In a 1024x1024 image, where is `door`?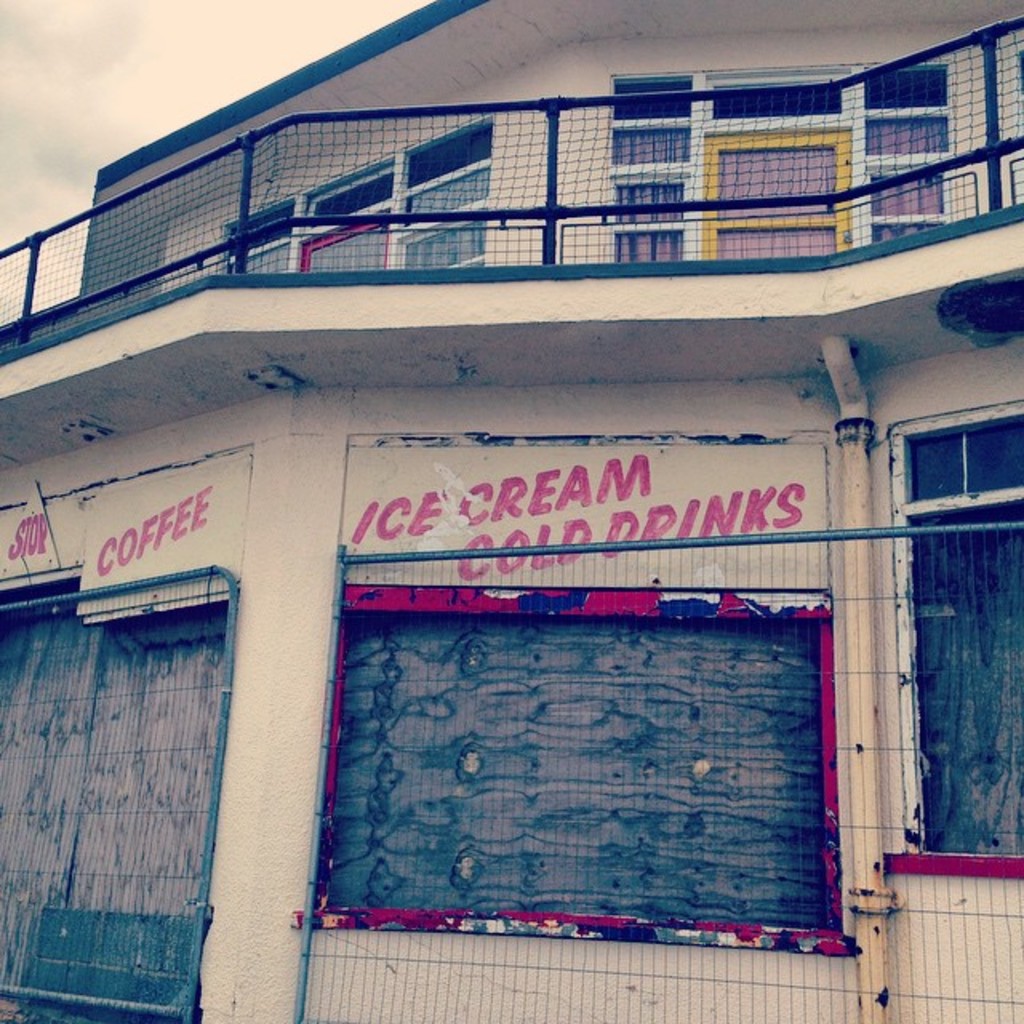
bbox=[299, 211, 390, 270].
